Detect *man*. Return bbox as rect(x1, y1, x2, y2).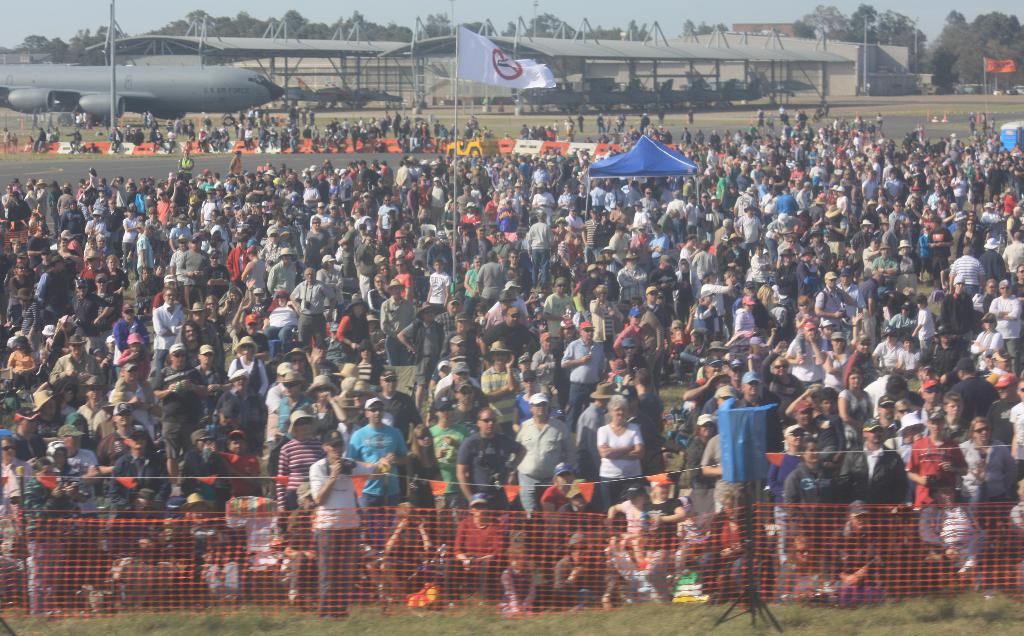
rect(617, 253, 648, 306).
